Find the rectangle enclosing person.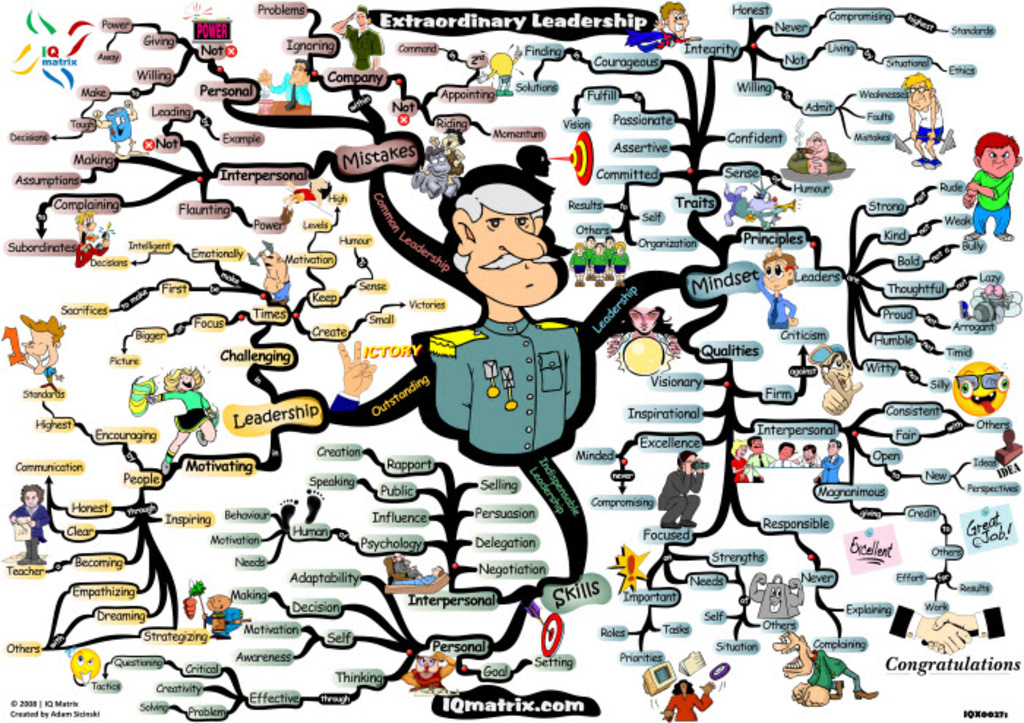
647/445/701/525.
